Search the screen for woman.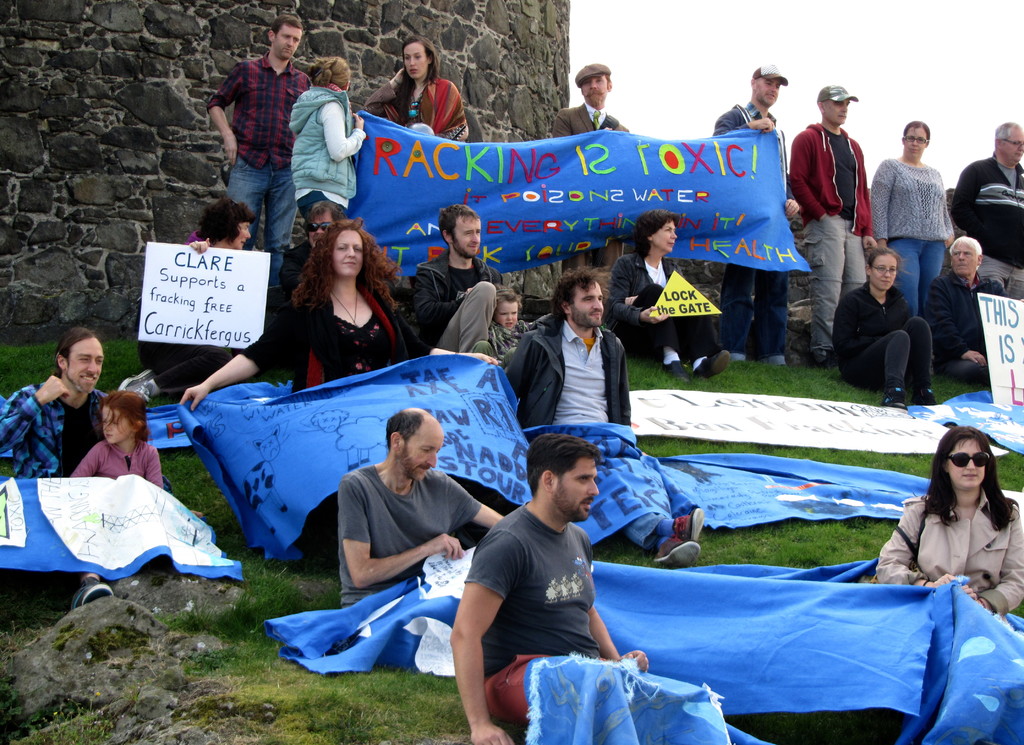
Found at [x1=604, y1=207, x2=727, y2=375].
